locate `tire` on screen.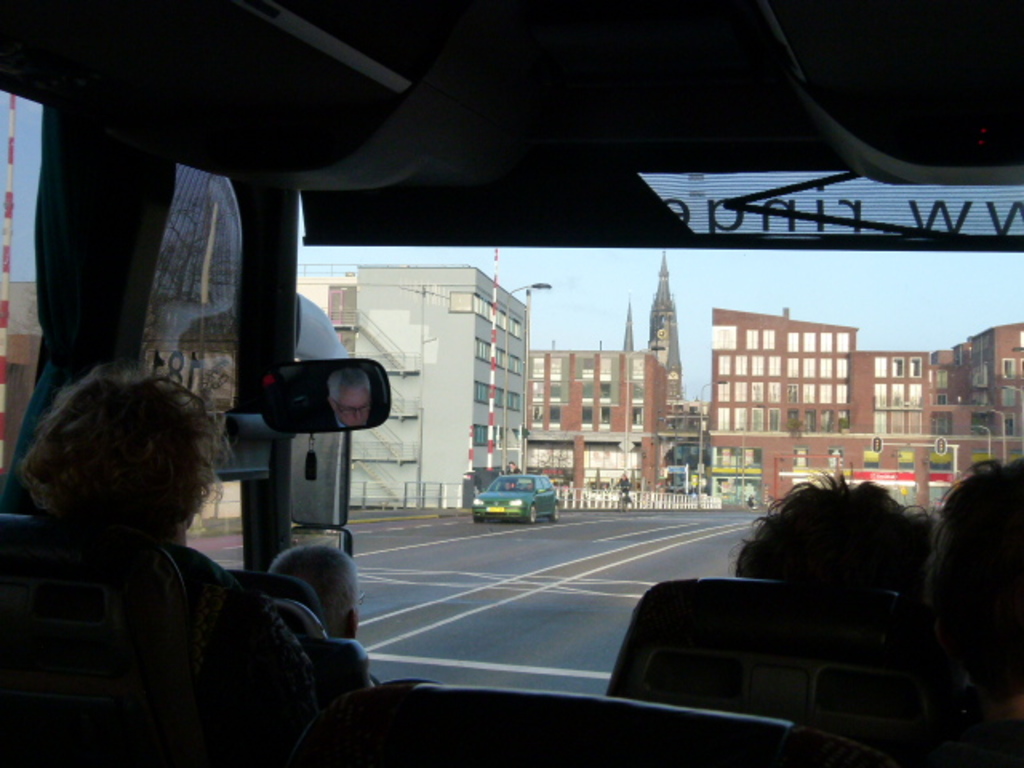
On screen at [x1=525, y1=501, x2=539, y2=523].
